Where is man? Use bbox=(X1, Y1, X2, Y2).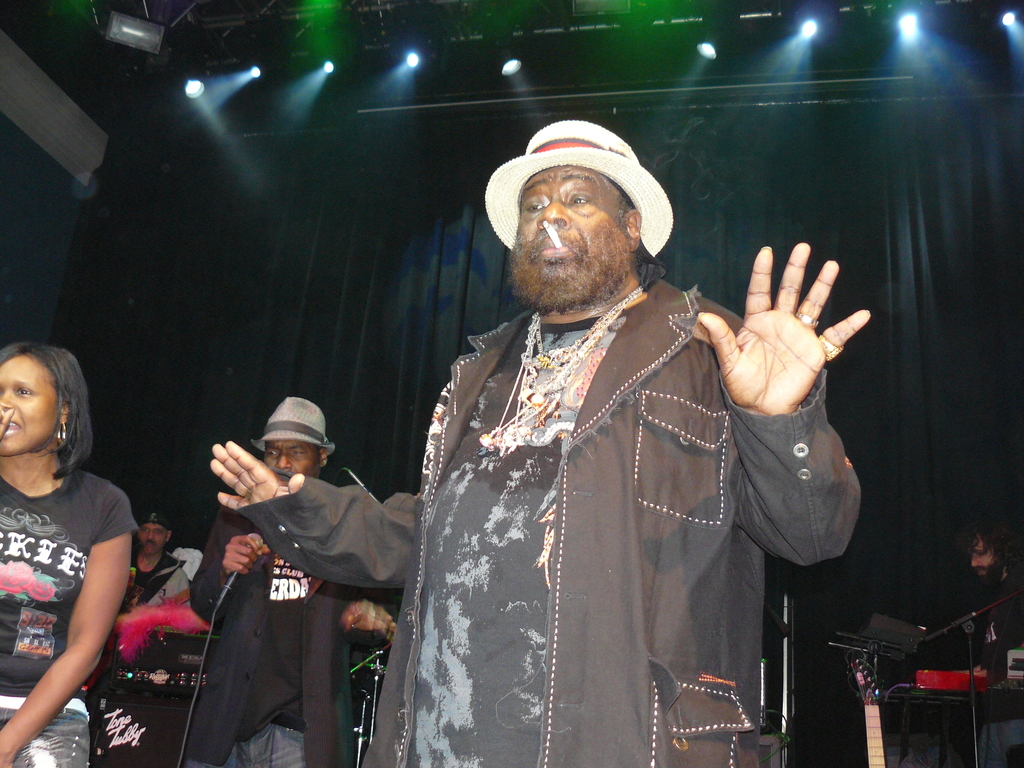
bbox=(211, 120, 871, 767).
